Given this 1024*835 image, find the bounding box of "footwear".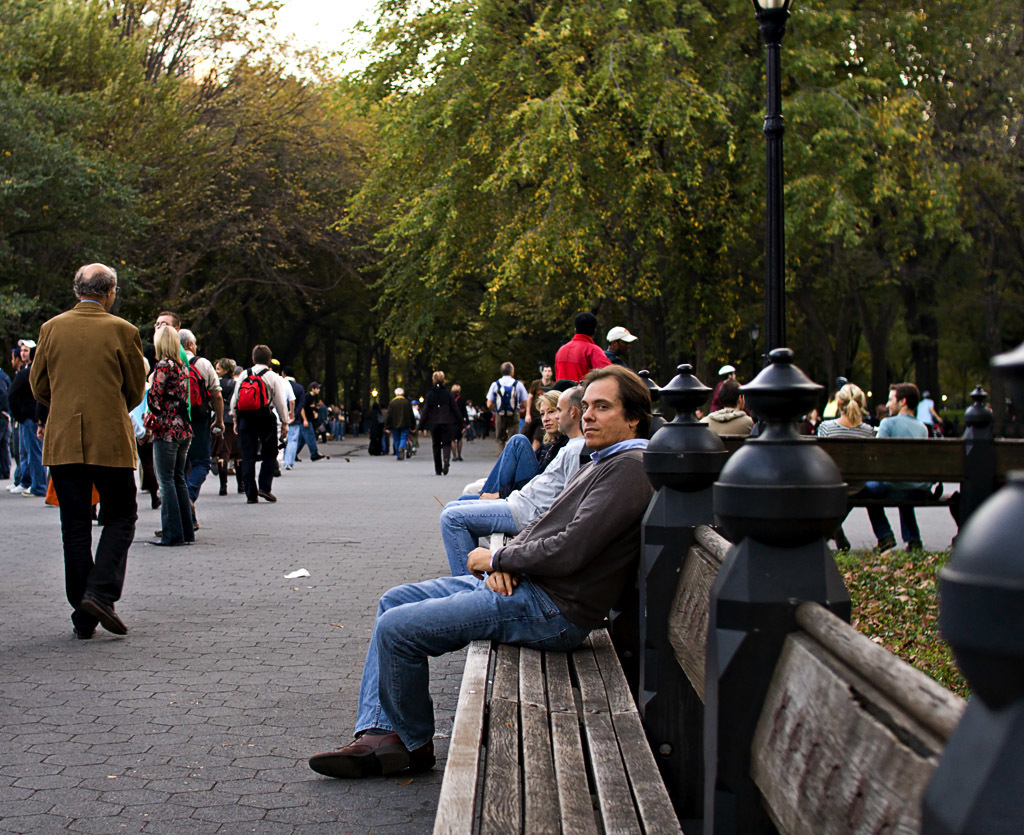
box=[255, 488, 280, 505].
